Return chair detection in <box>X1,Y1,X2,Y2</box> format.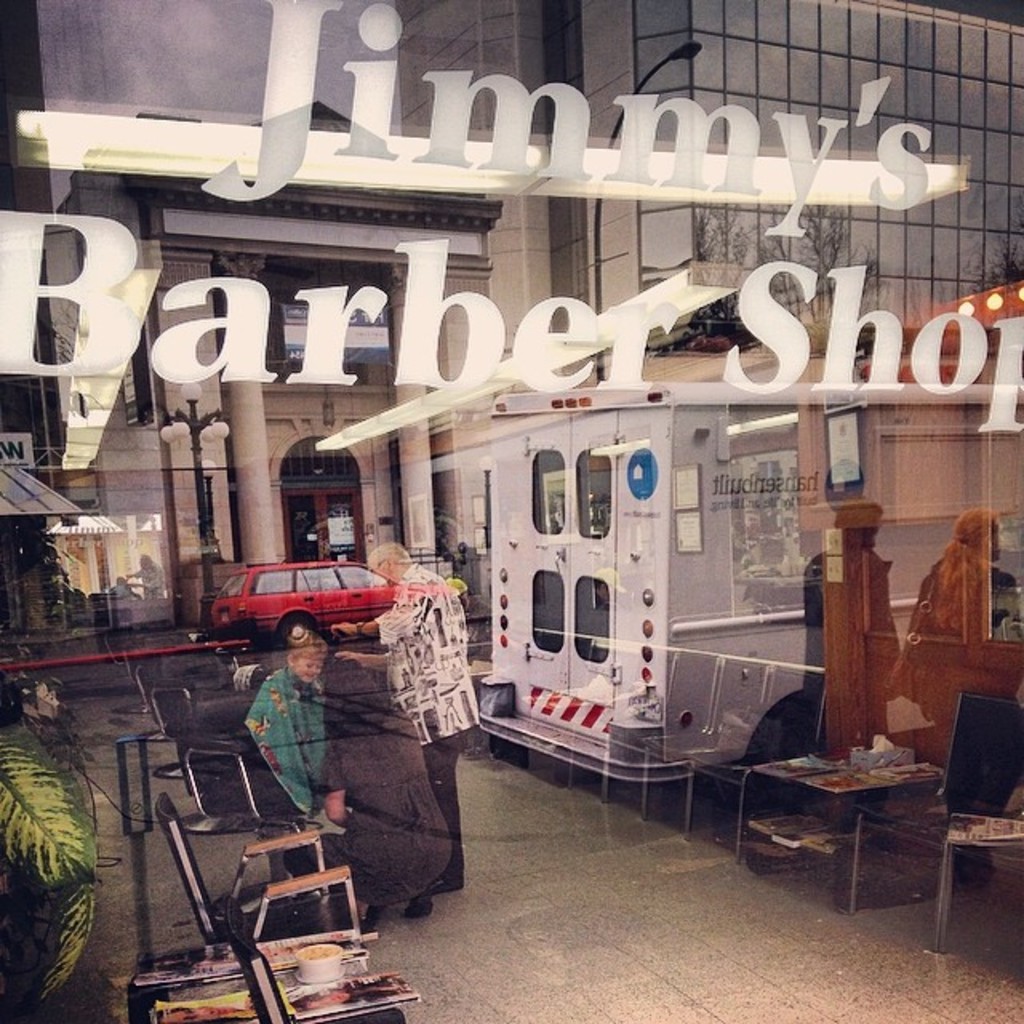
<box>138,653,272,778</box>.
